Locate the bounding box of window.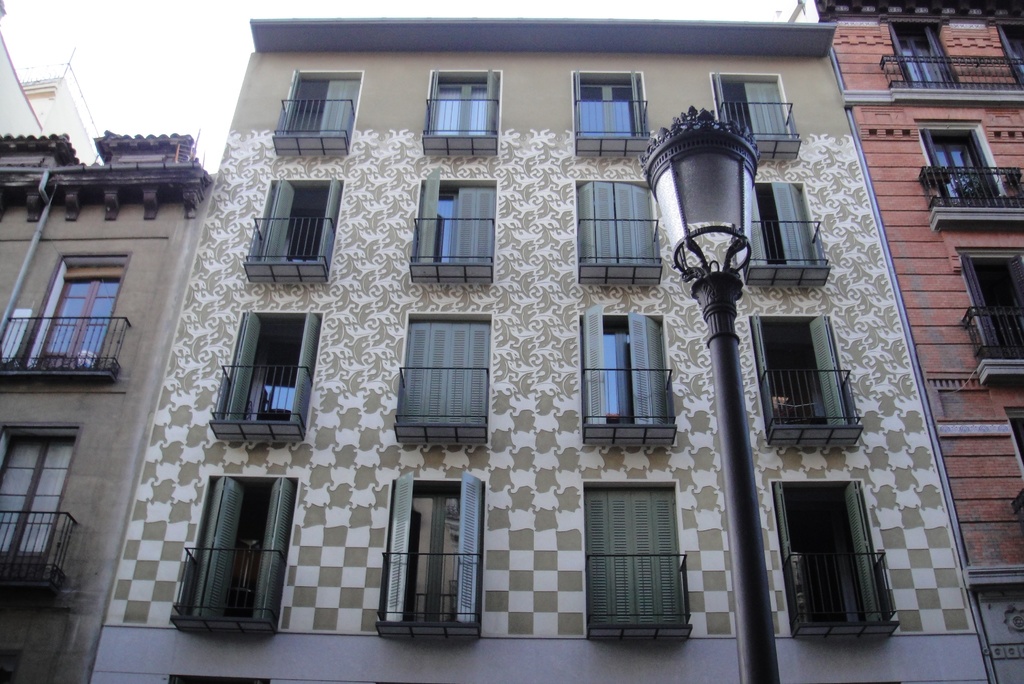
Bounding box: x1=433, y1=84, x2=493, y2=141.
